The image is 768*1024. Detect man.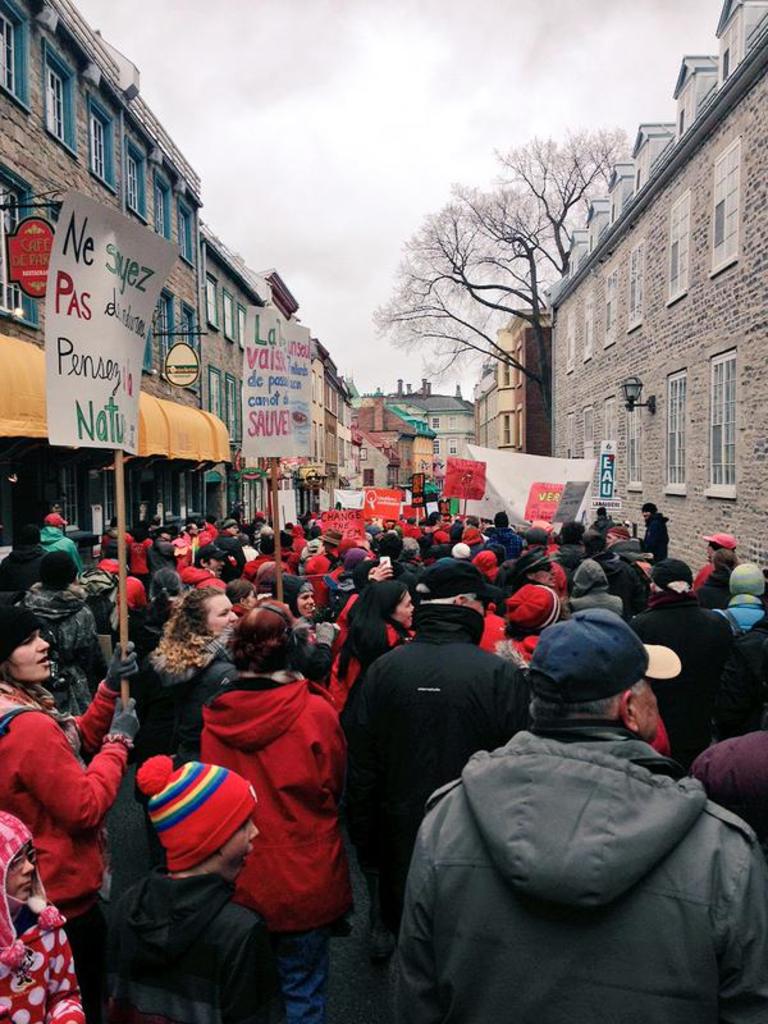
Detection: (640,502,672,561).
